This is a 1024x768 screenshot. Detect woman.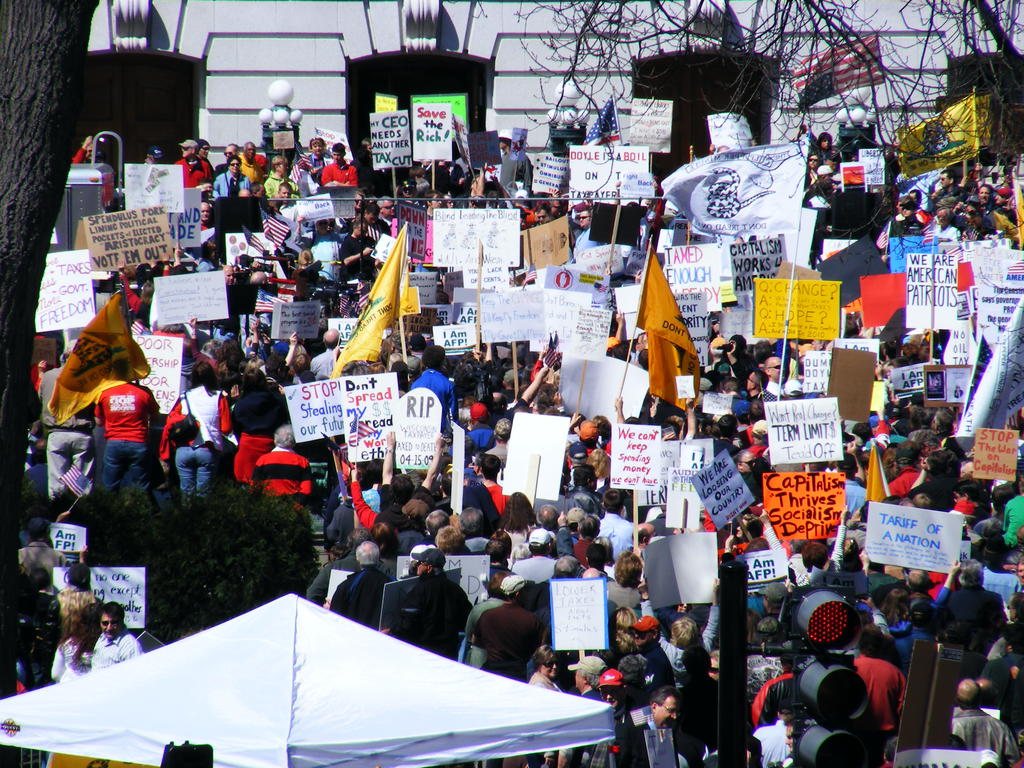
pyautogui.locateOnScreen(800, 148, 820, 189).
